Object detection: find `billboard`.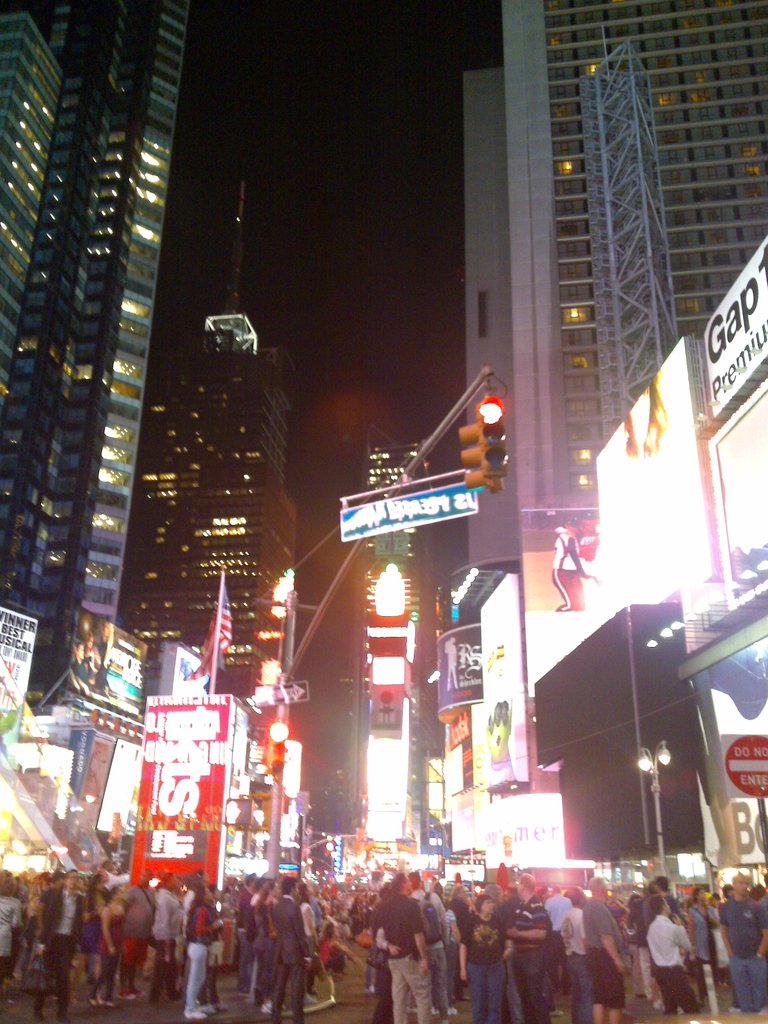
pyautogui.locateOnScreen(719, 729, 767, 808).
